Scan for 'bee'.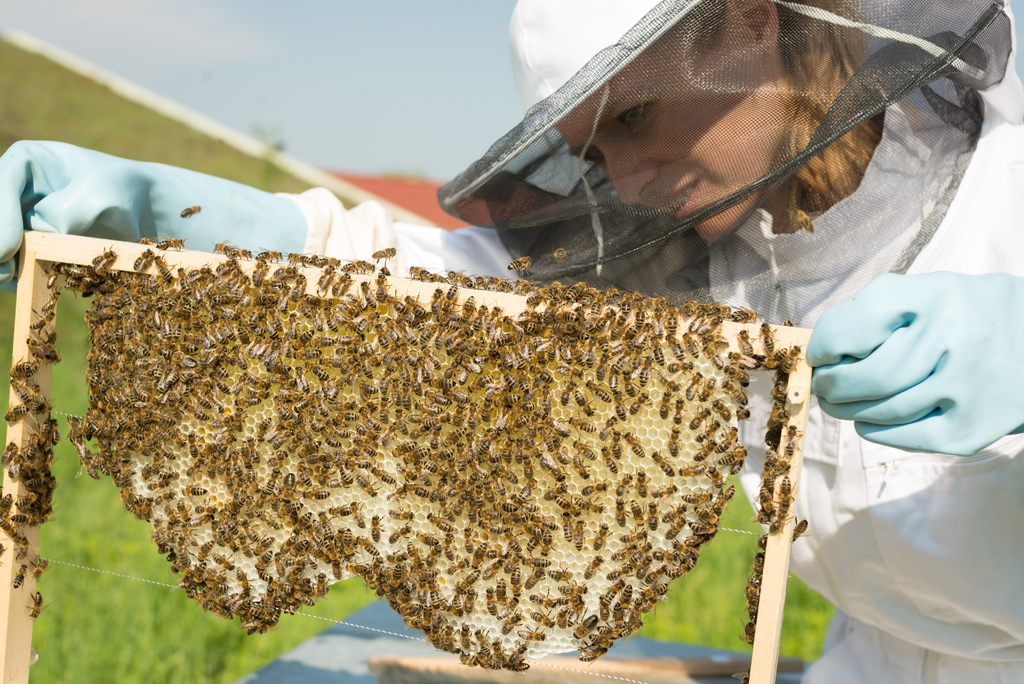
Scan result: box=[514, 277, 535, 297].
